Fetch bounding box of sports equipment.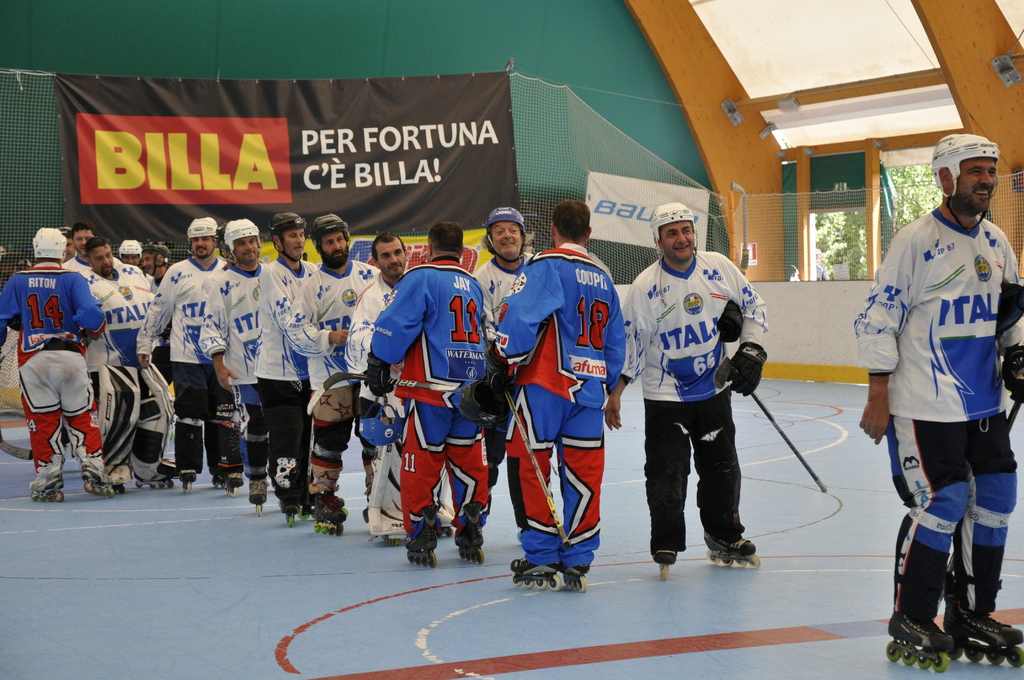
Bbox: x1=509, y1=556, x2=561, y2=590.
